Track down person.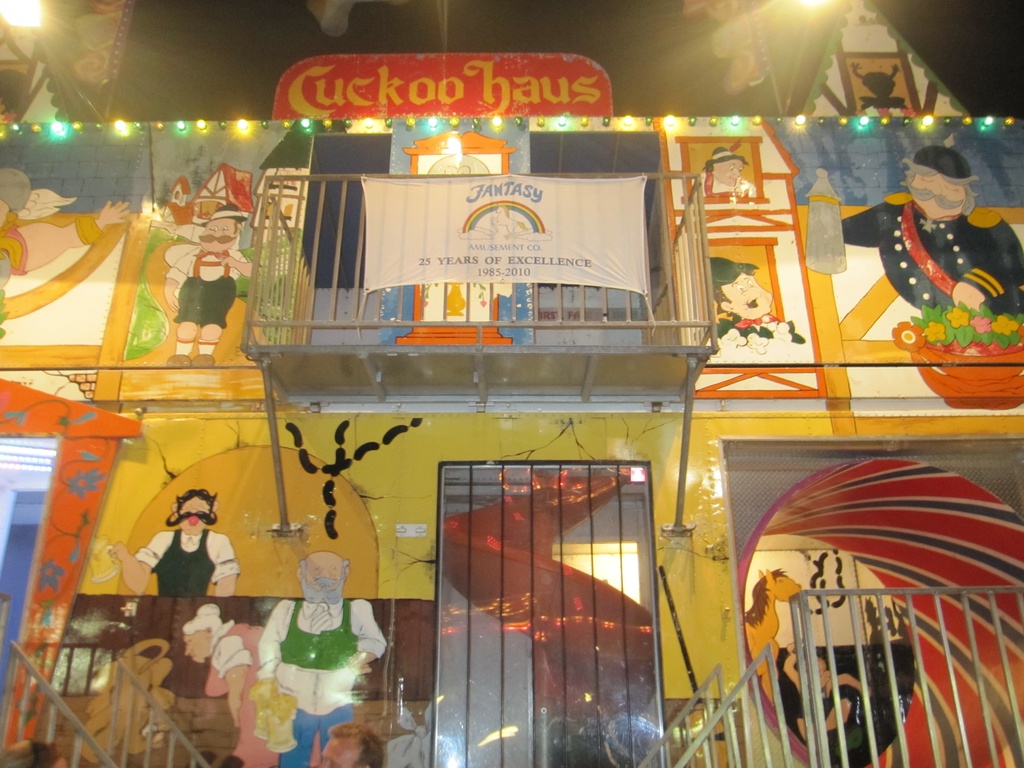
Tracked to <region>163, 202, 252, 372</region>.
